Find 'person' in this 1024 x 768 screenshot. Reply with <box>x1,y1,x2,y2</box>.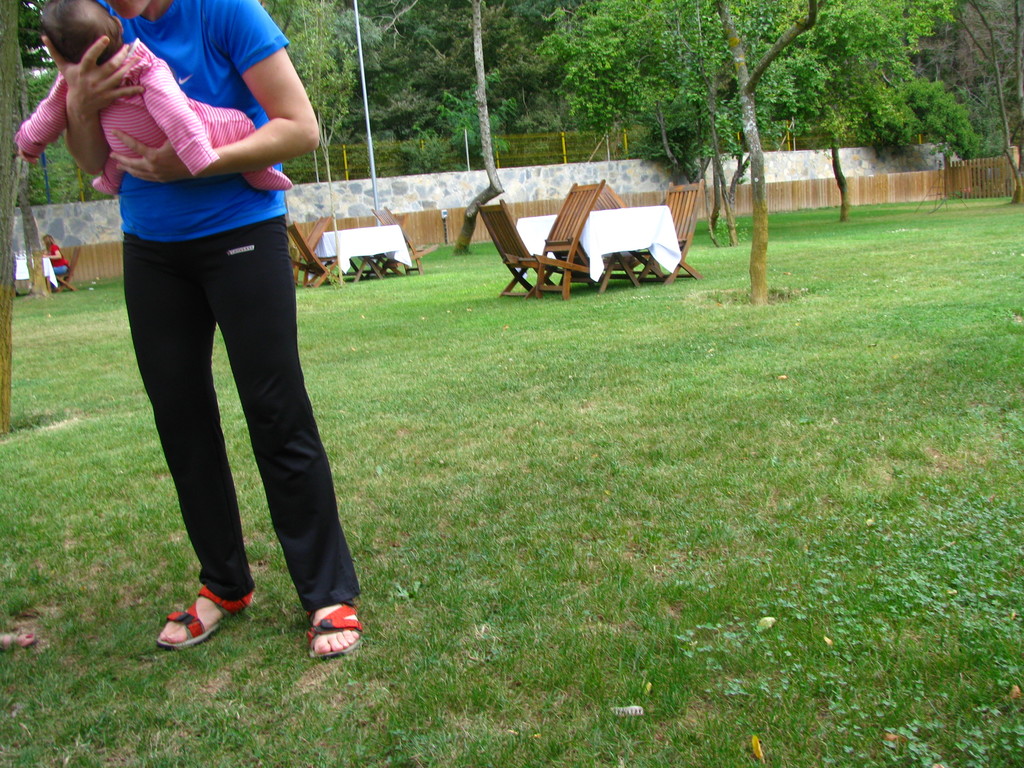
<box>32,0,326,648</box>.
